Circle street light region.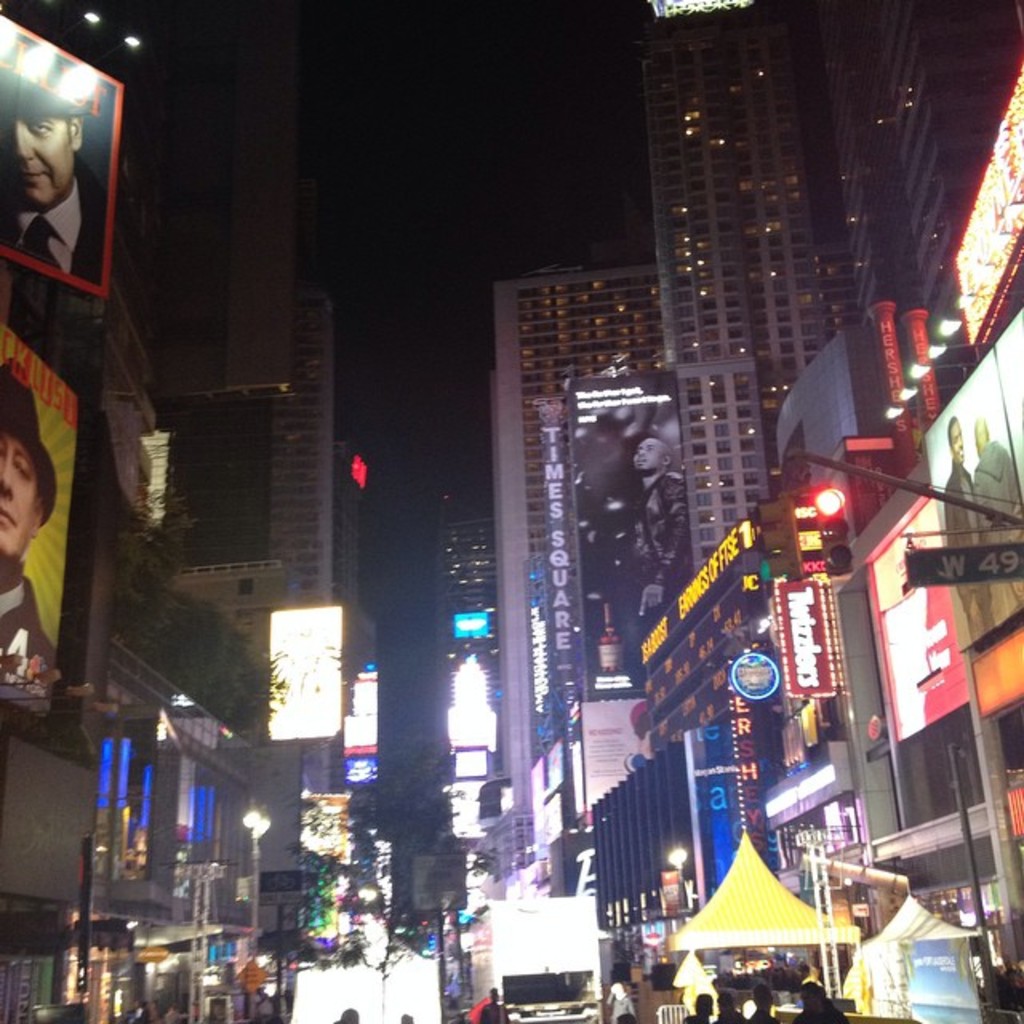
Region: 238/808/270/955.
